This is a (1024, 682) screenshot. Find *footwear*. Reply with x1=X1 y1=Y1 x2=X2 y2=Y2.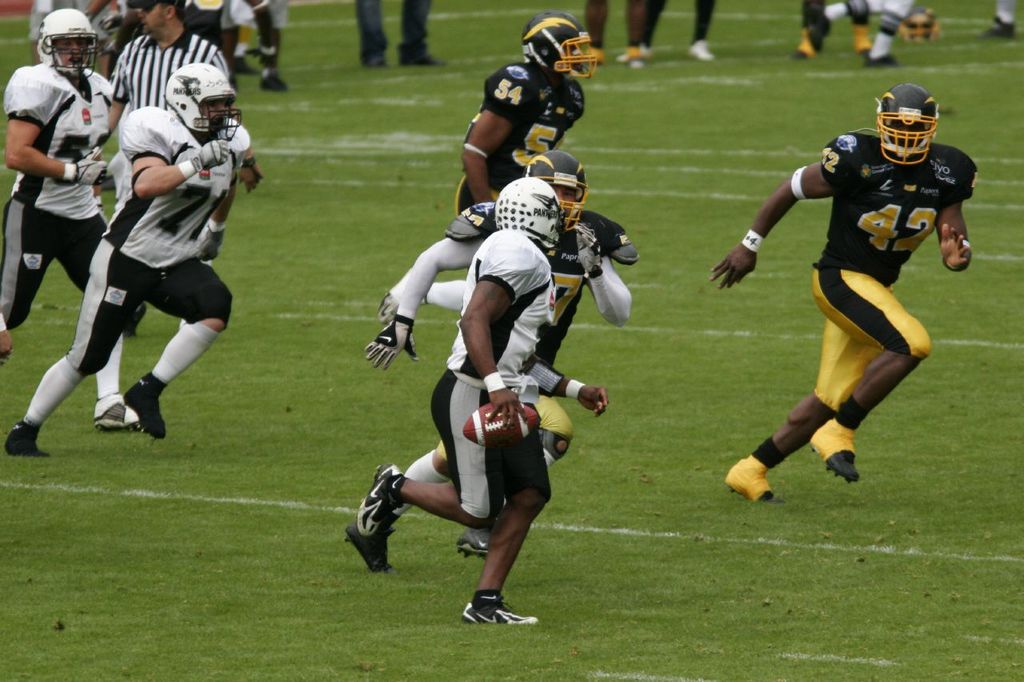
x1=124 y1=303 x2=149 y2=337.
